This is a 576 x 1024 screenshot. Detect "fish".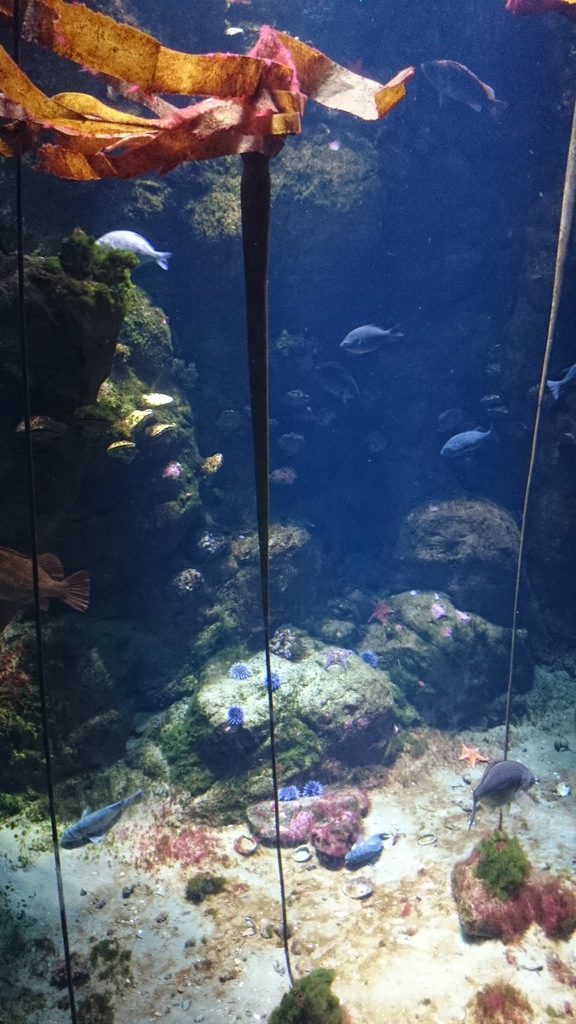
box=[347, 833, 388, 868].
